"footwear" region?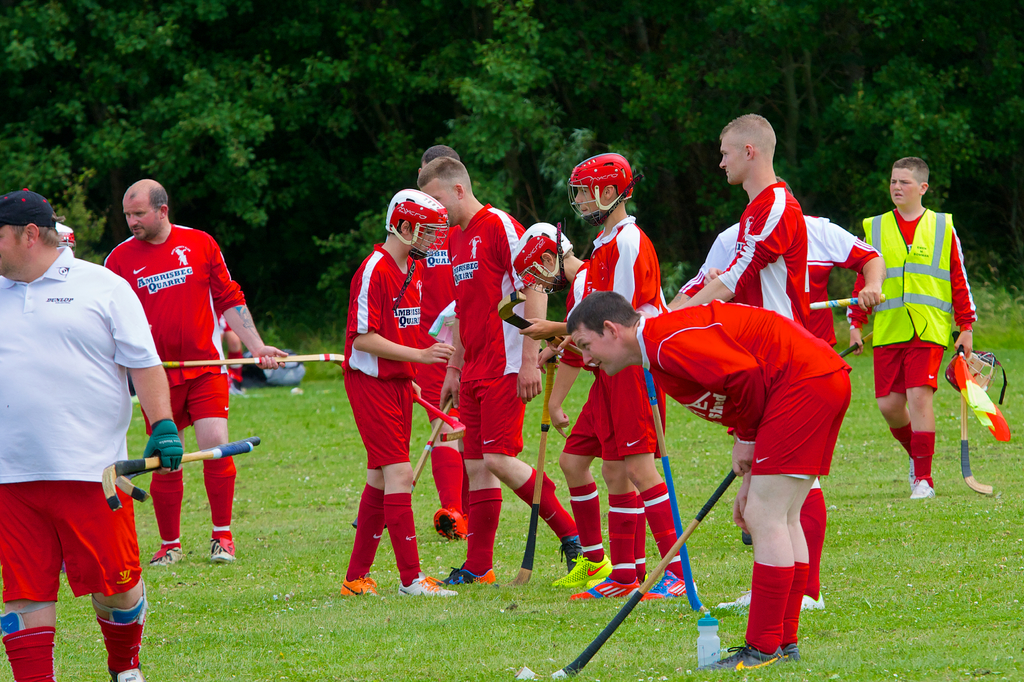
{"left": 396, "top": 580, "right": 455, "bottom": 602}
